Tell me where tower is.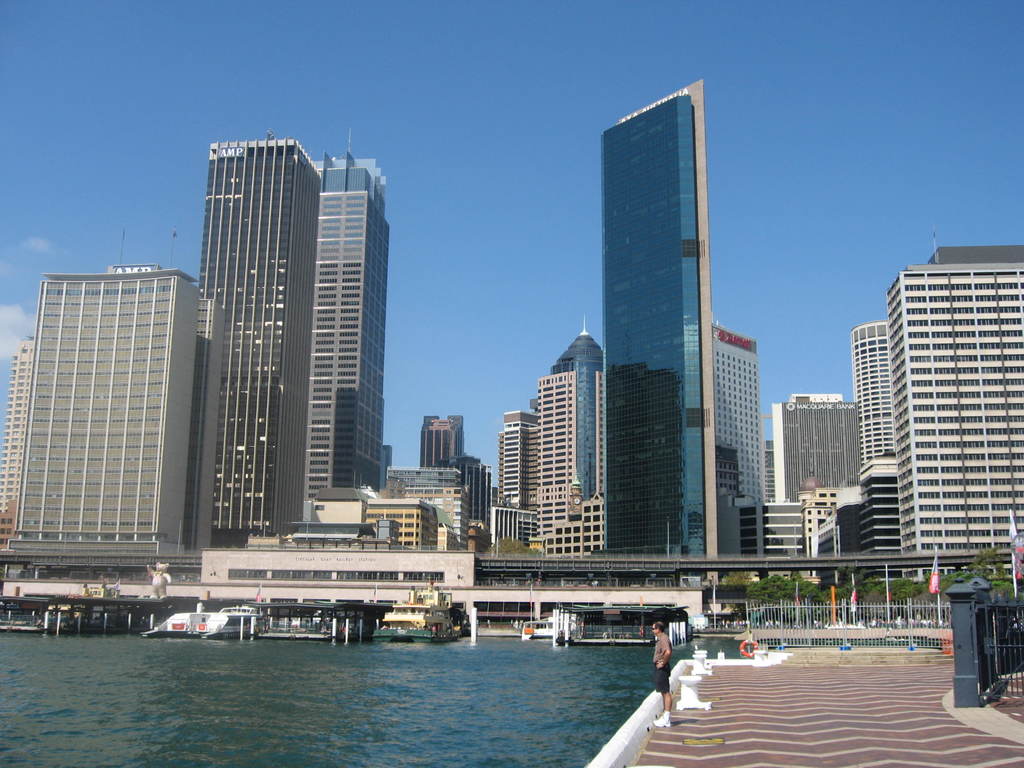
tower is at 420:411:461:472.
